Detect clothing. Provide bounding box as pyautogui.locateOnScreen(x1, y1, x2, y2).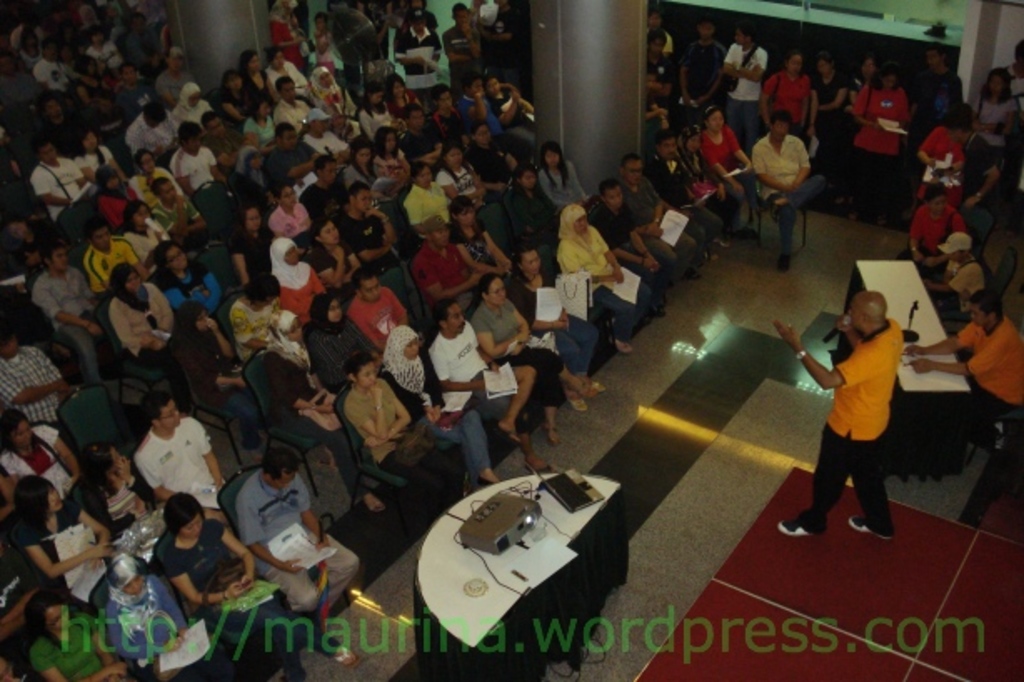
pyautogui.locateOnScreen(514, 272, 590, 374).
